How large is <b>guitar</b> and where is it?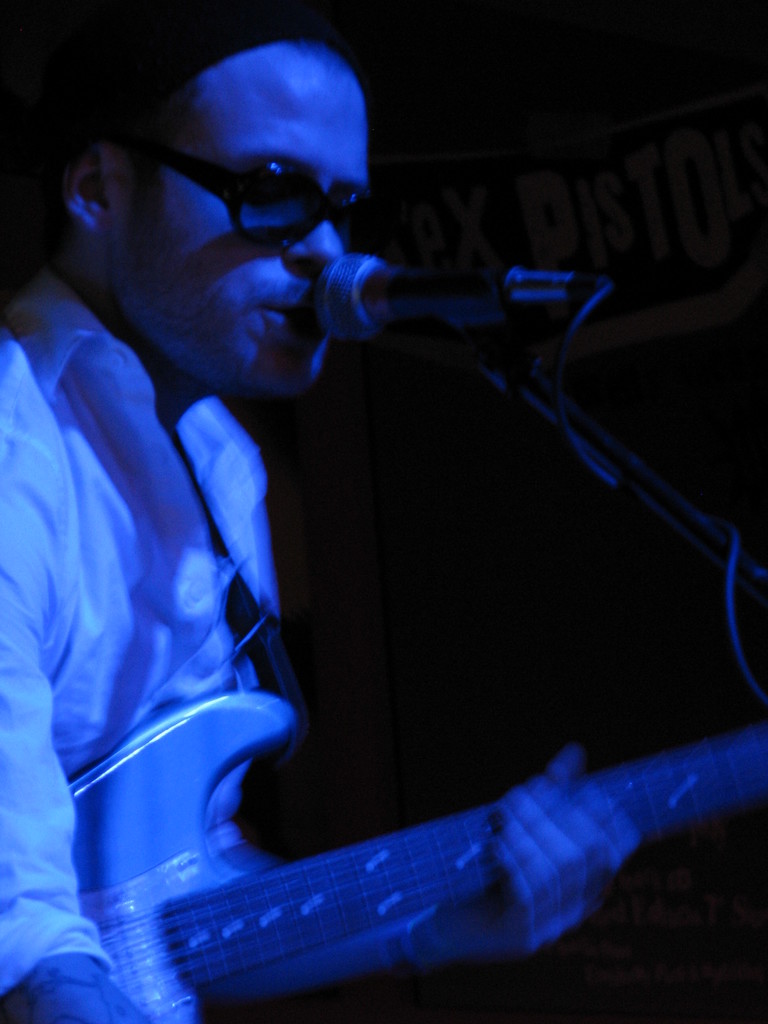
Bounding box: <region>31, 671, 767, 1023</region>.
